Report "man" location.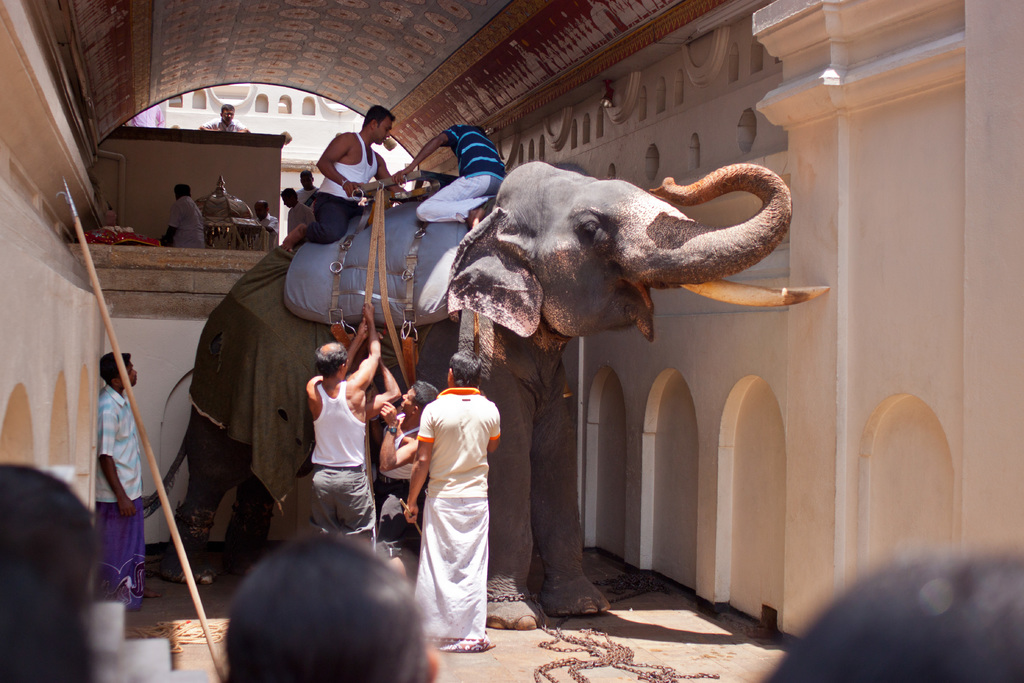
Report: <bbox>250, 197, 281, 252</bbox>.
